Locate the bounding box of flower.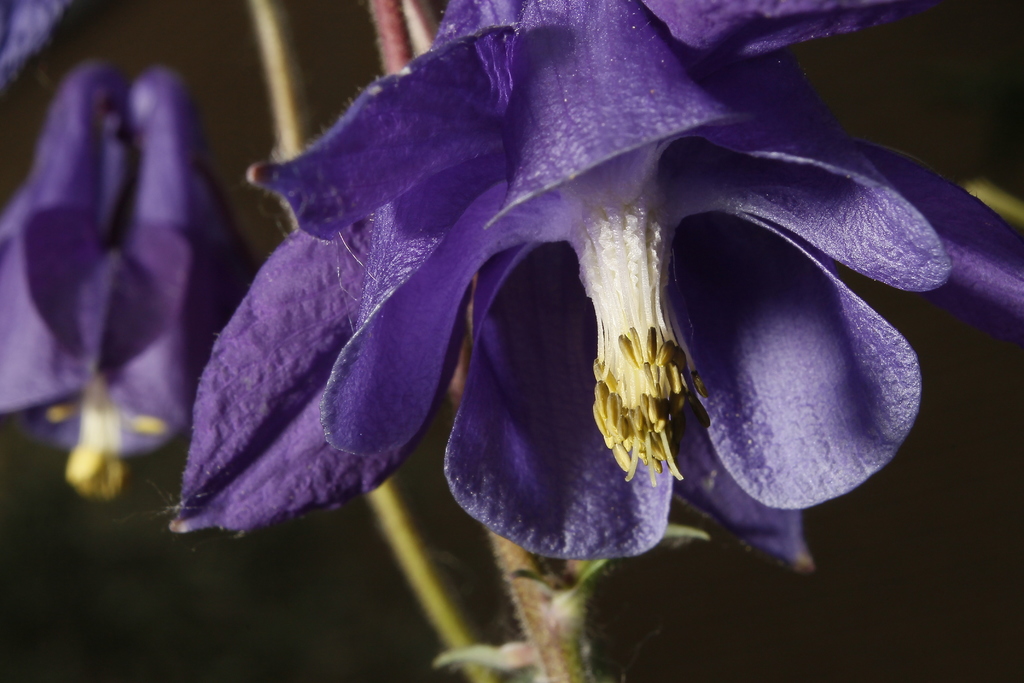
Bounding box: <box>0,37,266,504</box>.
